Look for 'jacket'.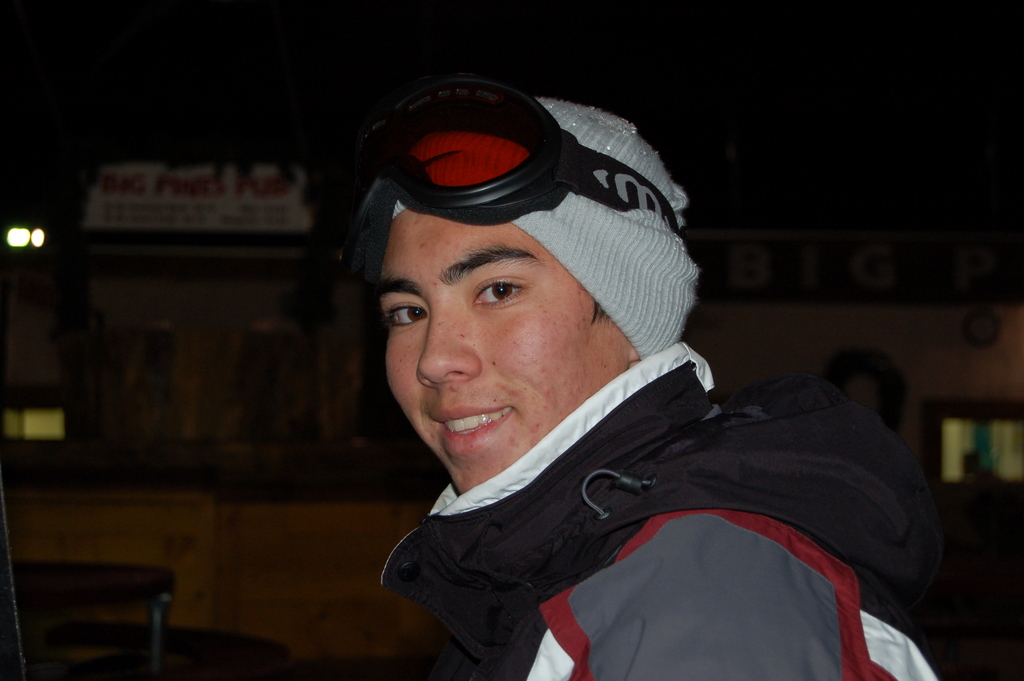
Found: 332, 357, 954, 680.
